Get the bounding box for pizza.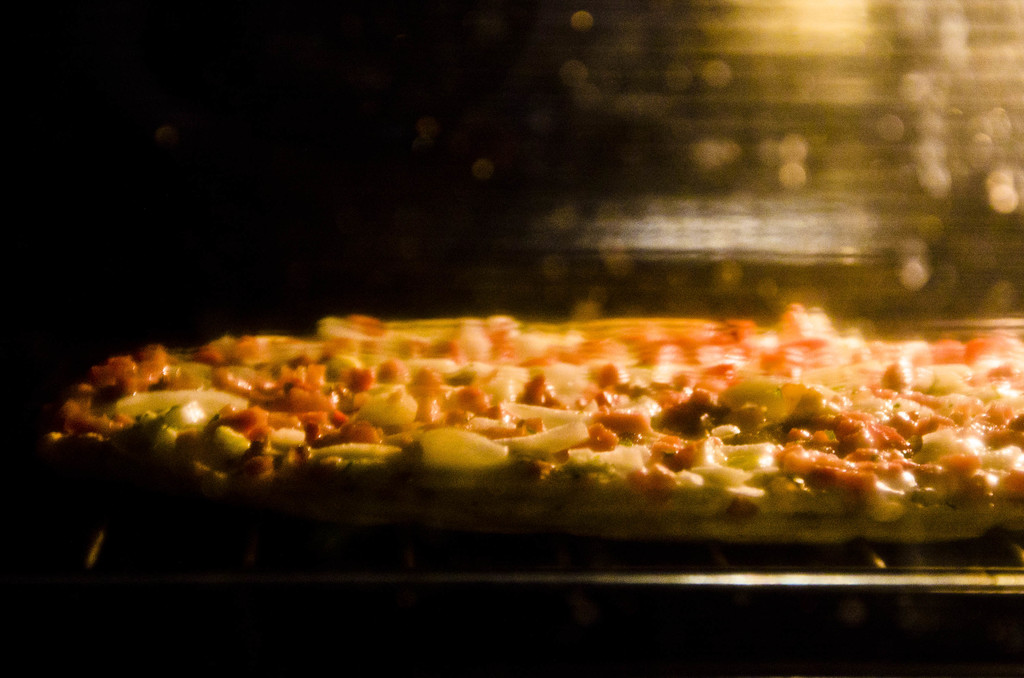
[57, 302, 1023, 535].
